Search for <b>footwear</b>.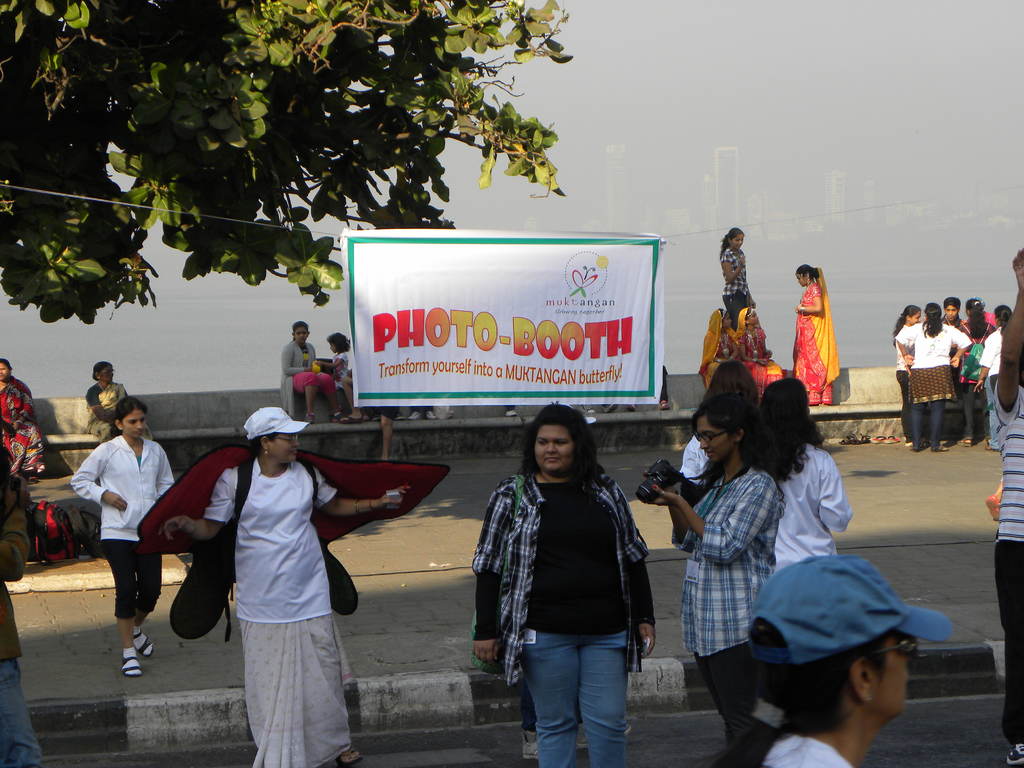
Found at (left=961, top=425, right=976, bottom=444).
